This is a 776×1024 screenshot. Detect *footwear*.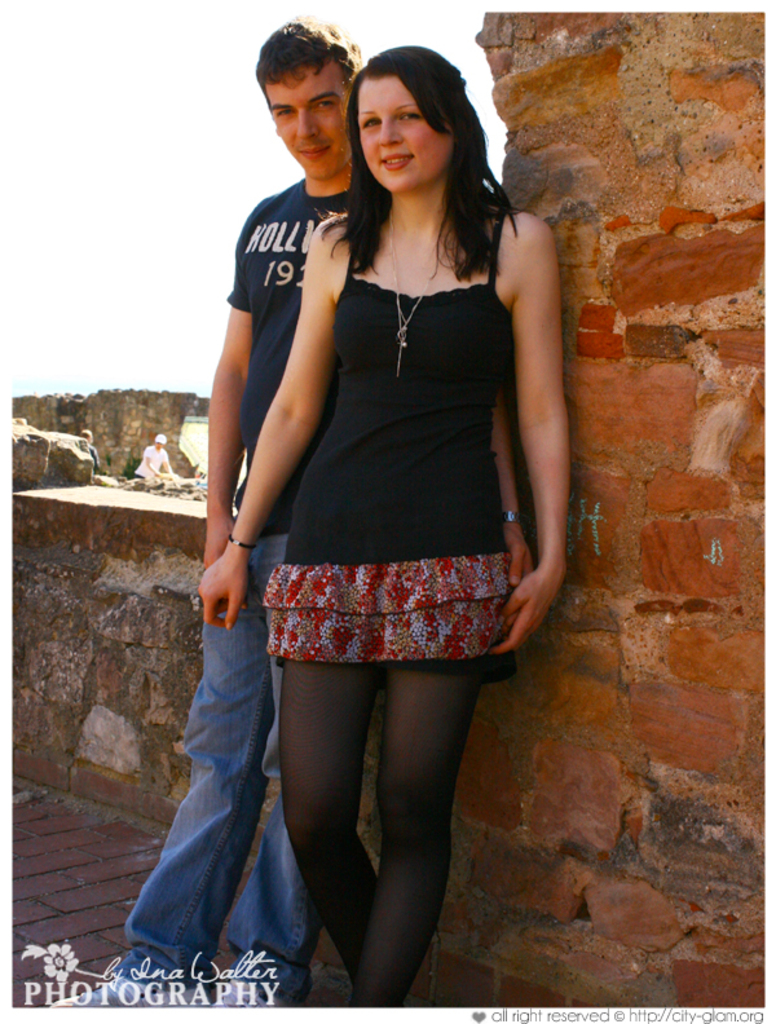
210,984,307,1021.
